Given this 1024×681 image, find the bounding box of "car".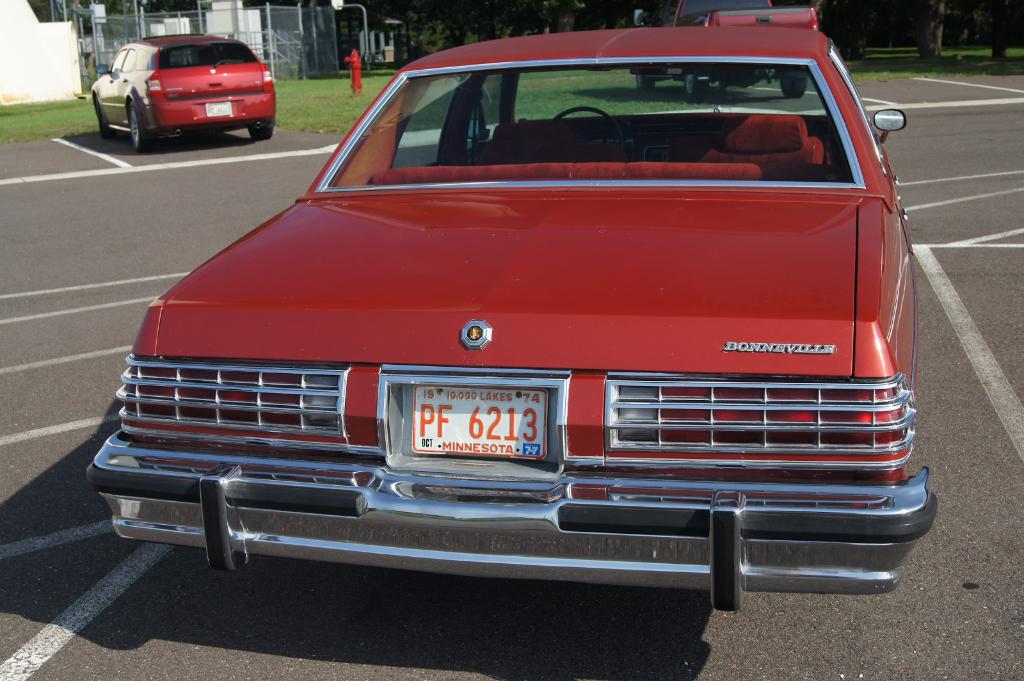
Rect(101, 35, 944, 629).
